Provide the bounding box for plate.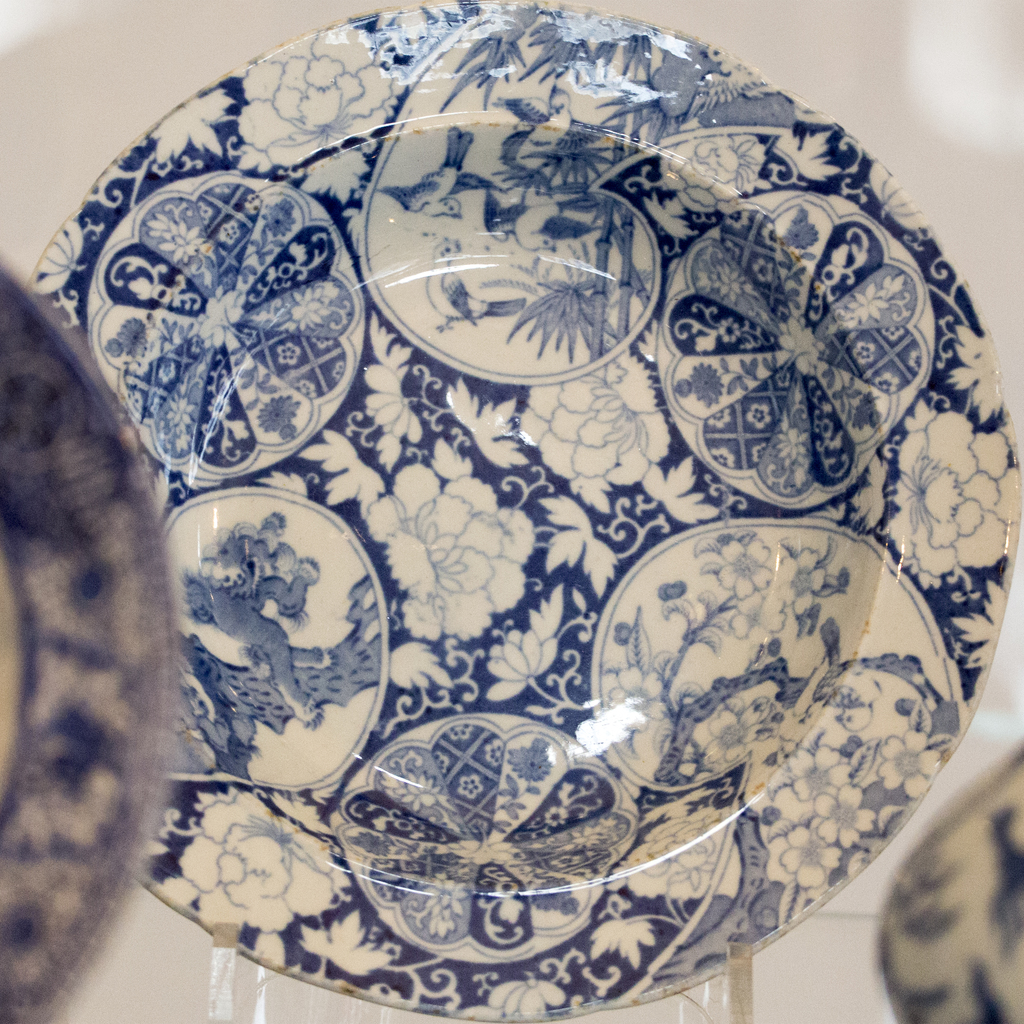
[36, 69, 962, 1004].
